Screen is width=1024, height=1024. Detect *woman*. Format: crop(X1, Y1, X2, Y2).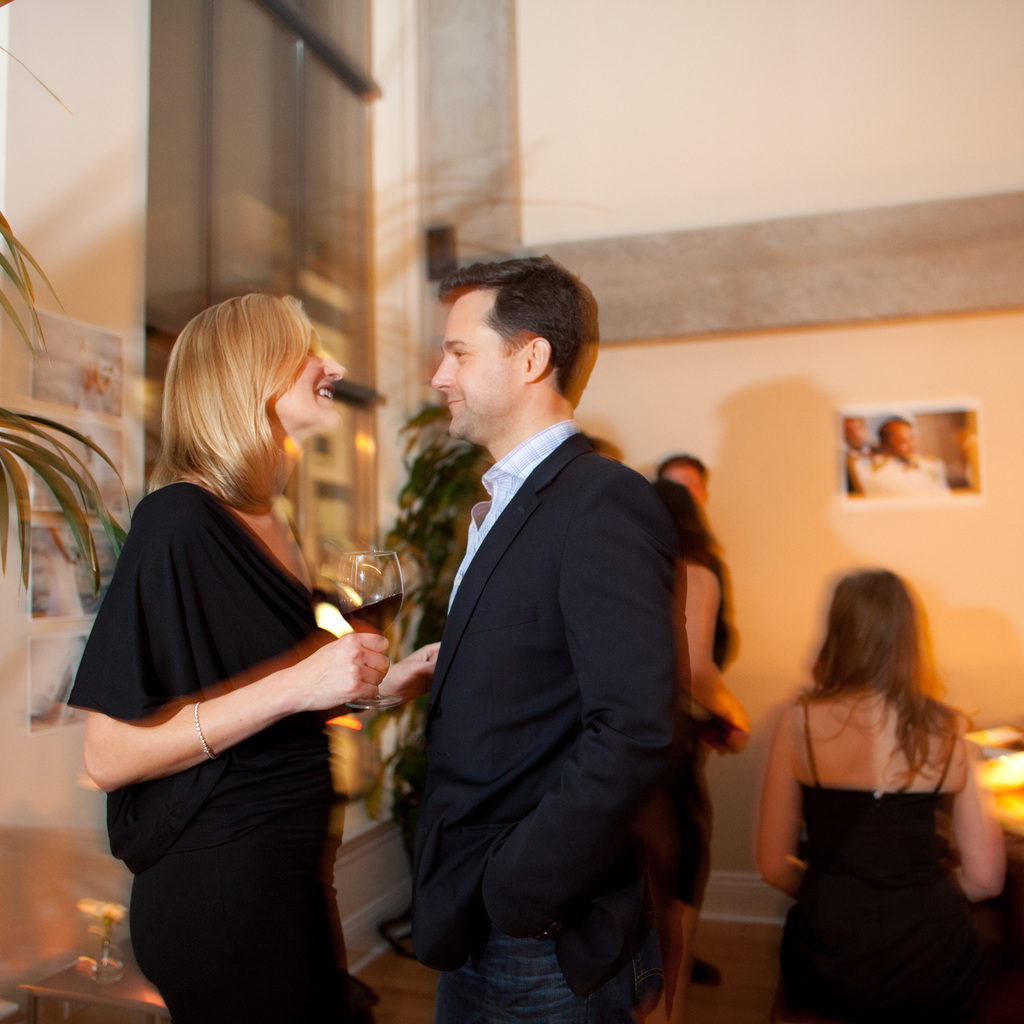
crop(739, 549, 1005, 1023).
